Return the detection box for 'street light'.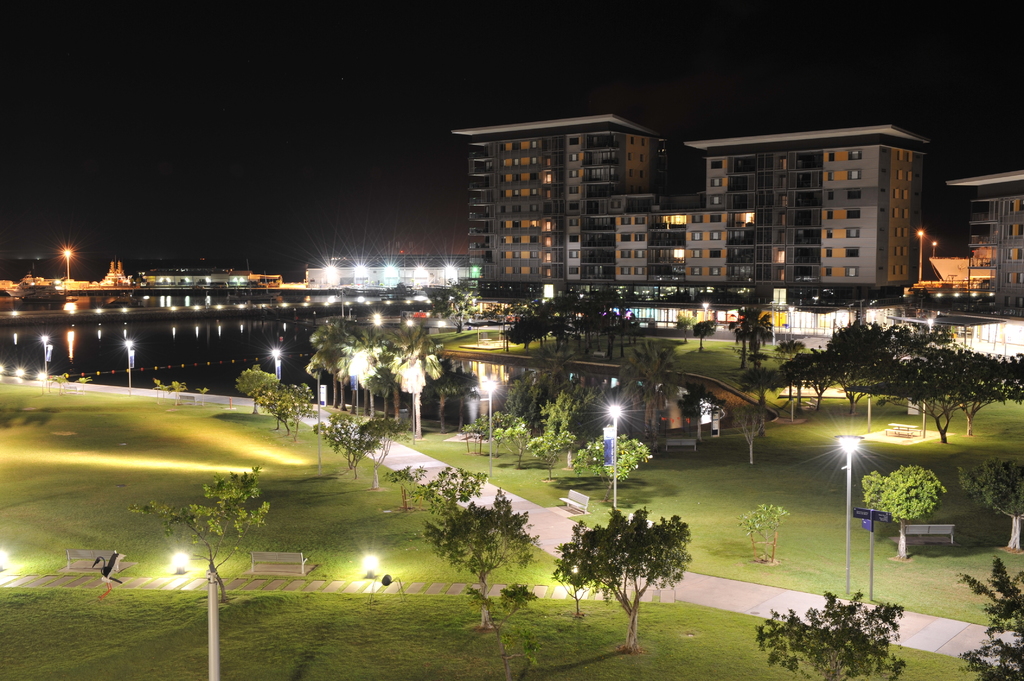
(700,301,710,322).
